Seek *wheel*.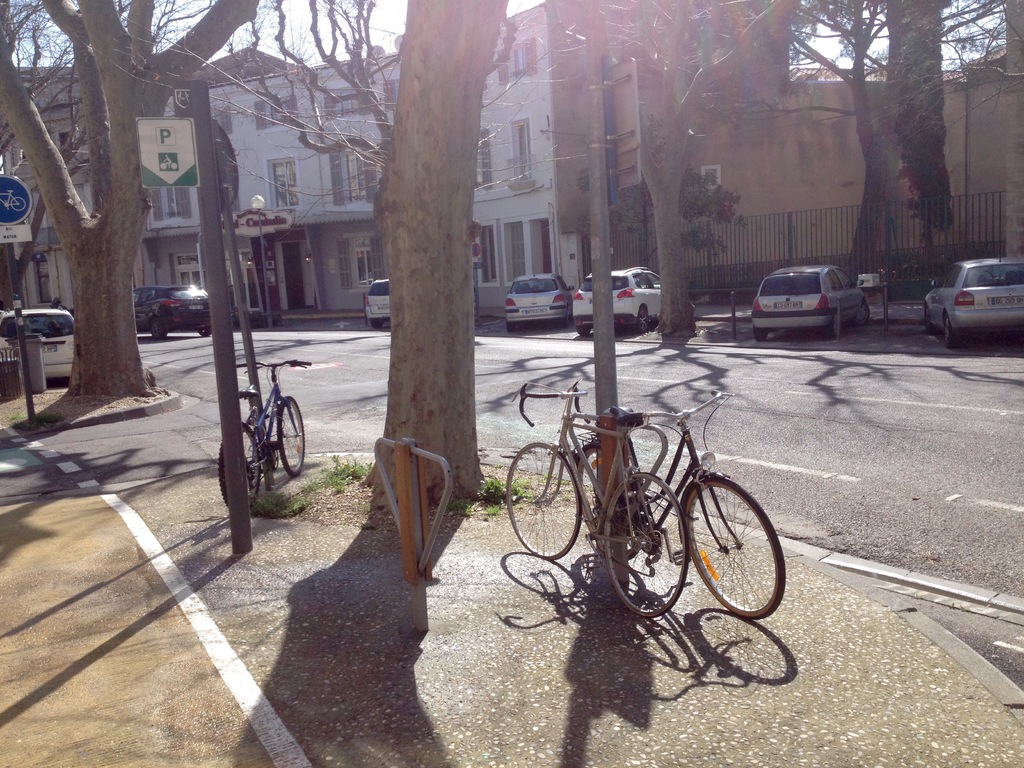
select_region(753, 329, 768, 340).
